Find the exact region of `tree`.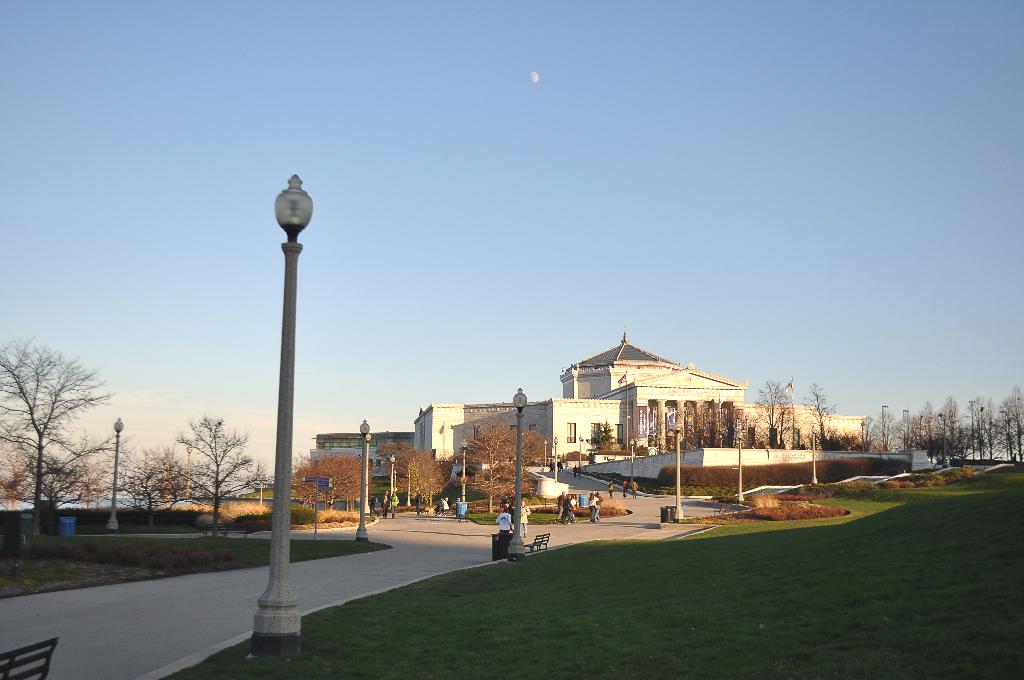
Exact region: rect(724, 400, 743, 453).
